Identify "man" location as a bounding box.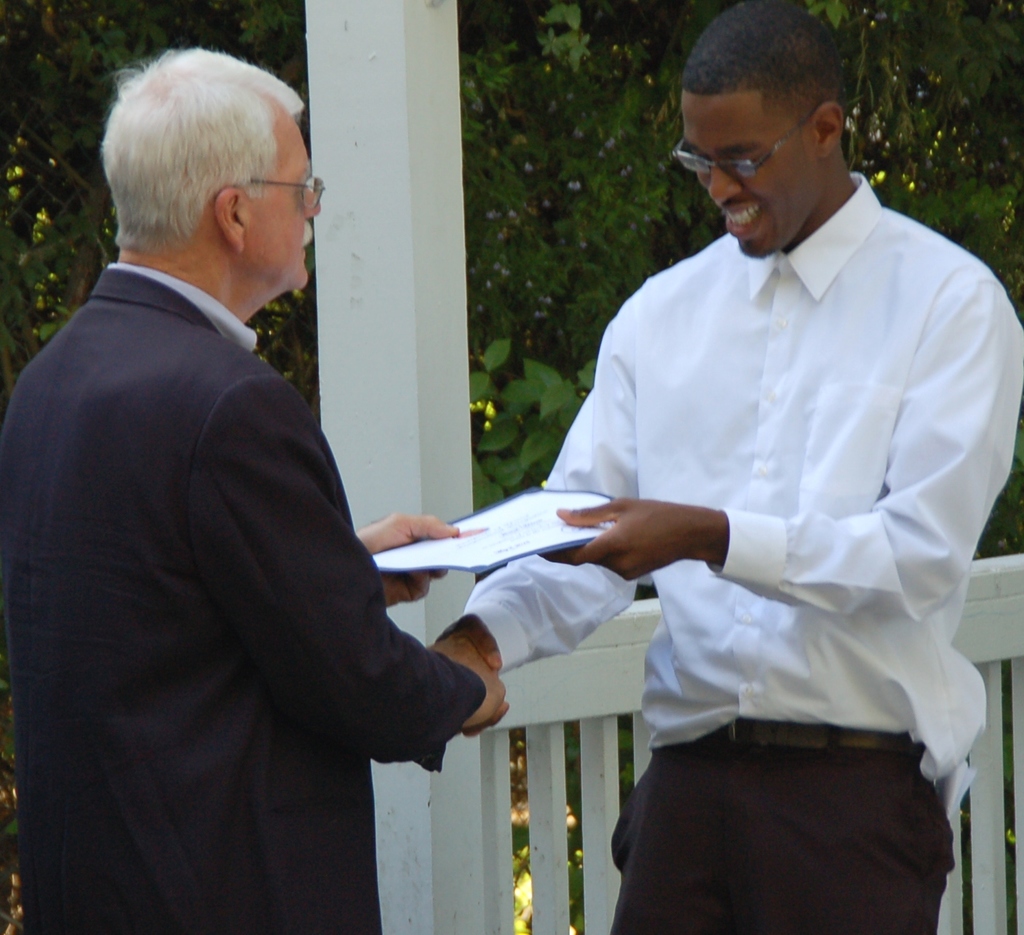
l=437, t=0, r=1023, b=934.
